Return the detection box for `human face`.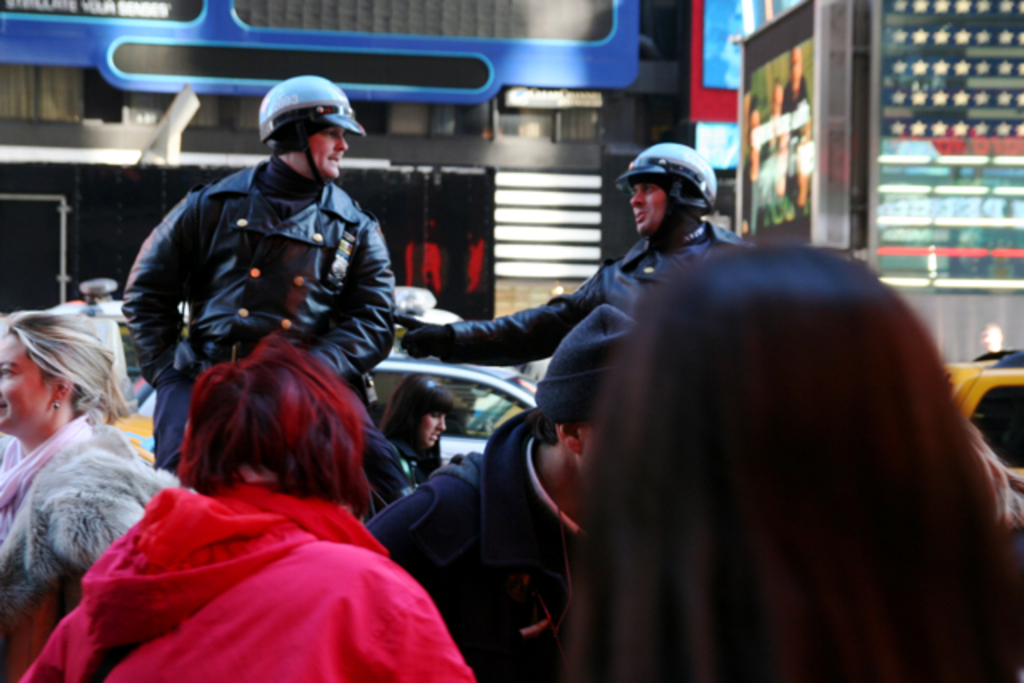
x1=629, y1=184, x2=664, y2=238.
